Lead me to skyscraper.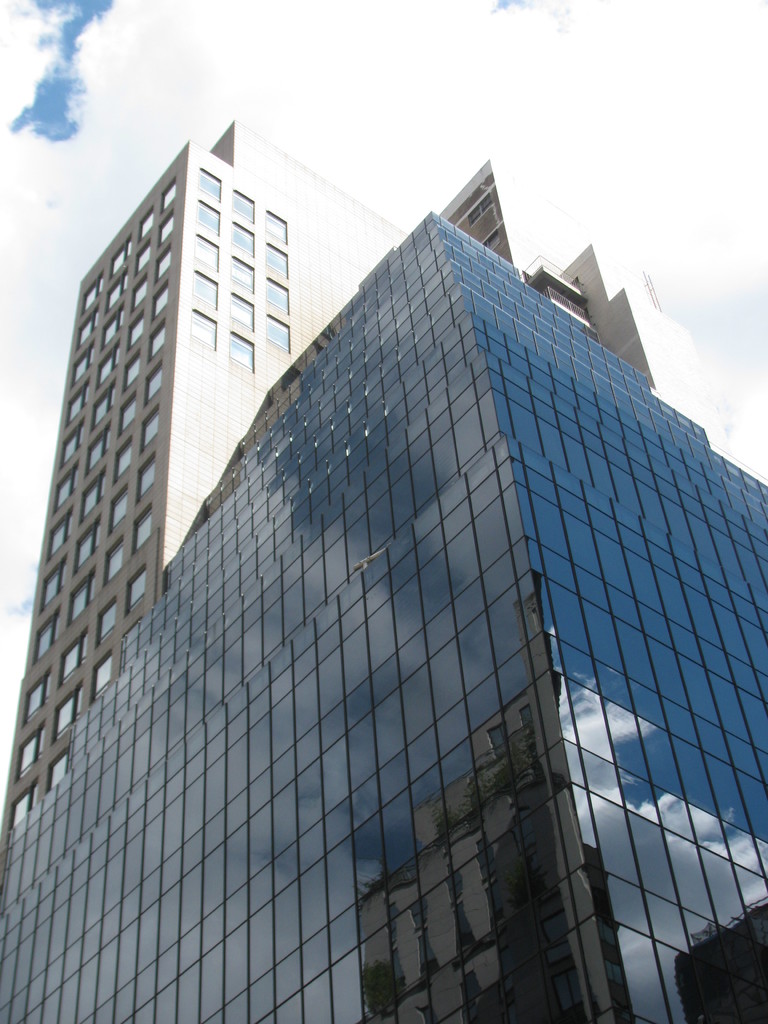
Lead to 0, 101, 761, 1023.
